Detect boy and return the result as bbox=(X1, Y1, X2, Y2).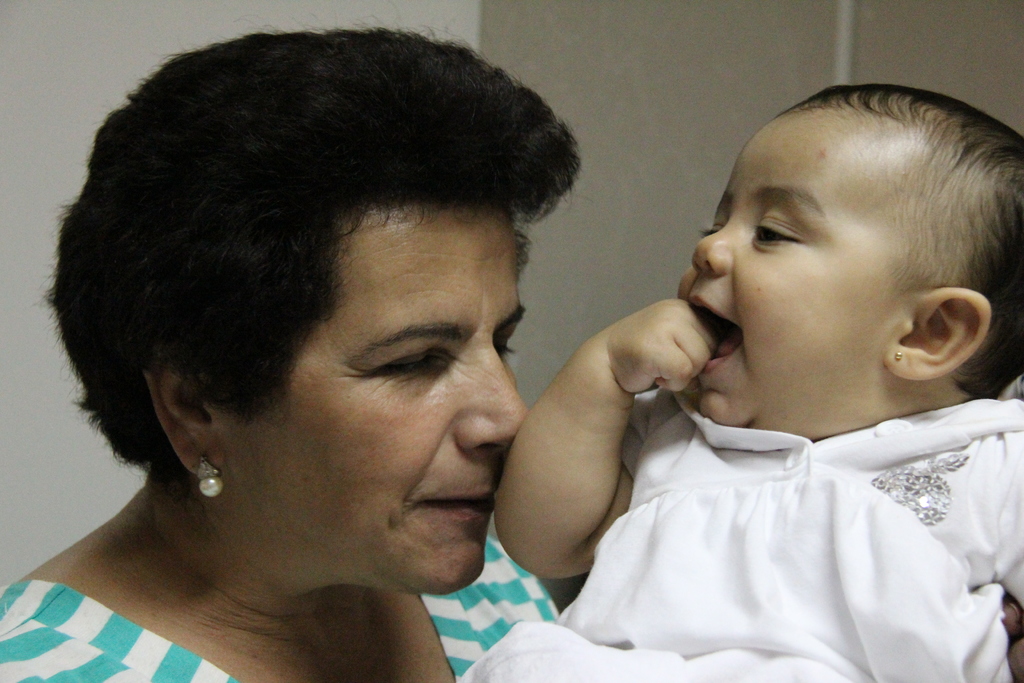
bbox=(440, 69, 1012, 668).
